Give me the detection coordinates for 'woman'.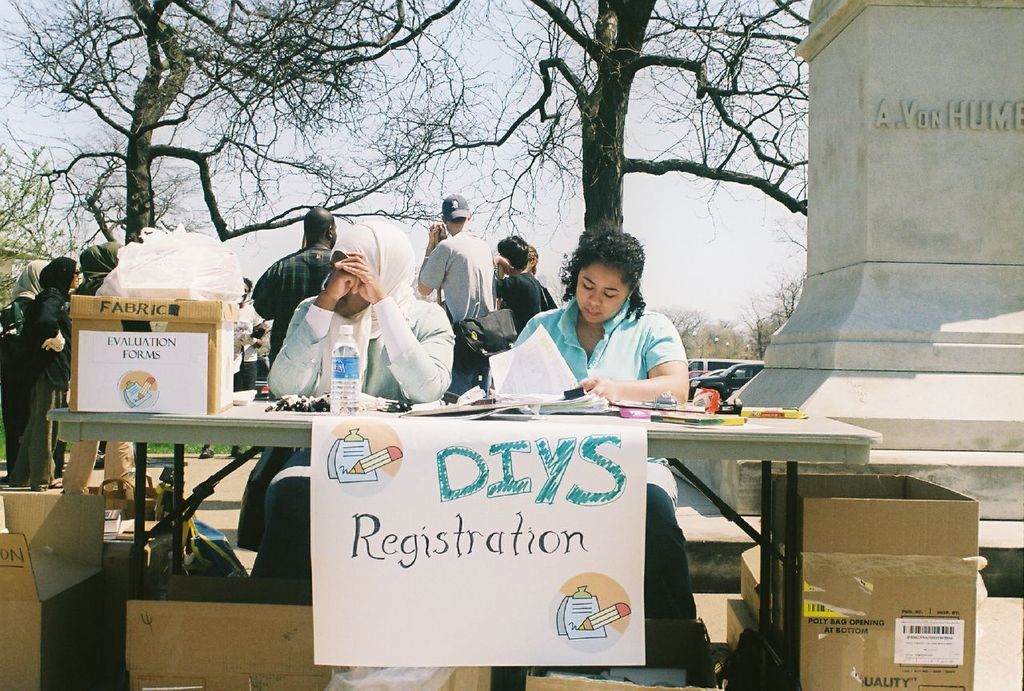
bbox=[16, 257, 82, 493].
